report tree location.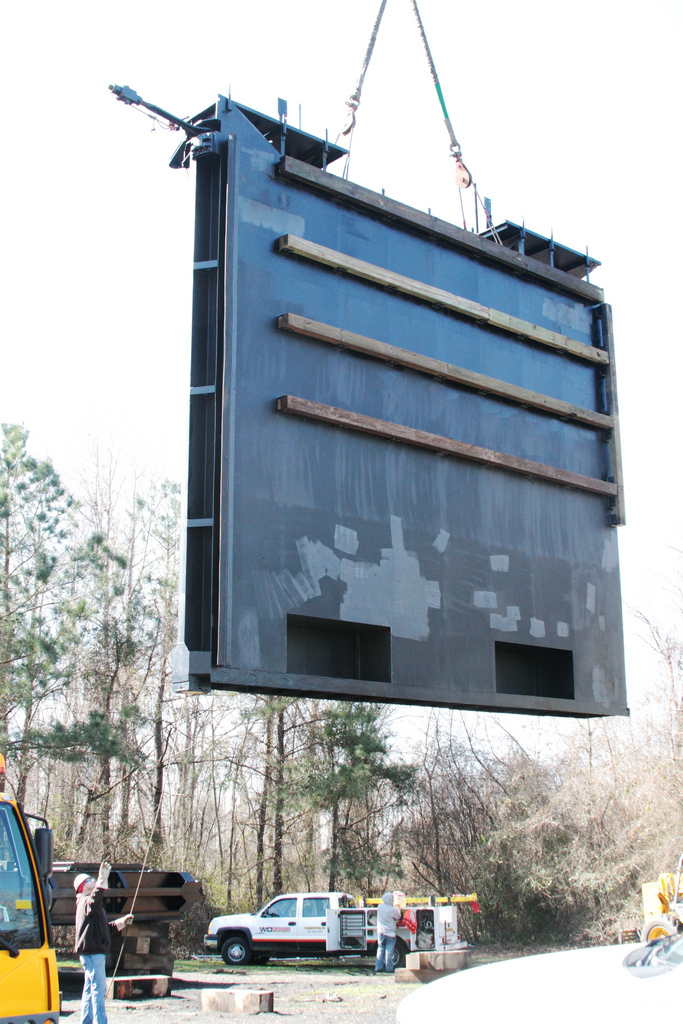
Report: x1=117 y1=452 x2=214 y2=876.
